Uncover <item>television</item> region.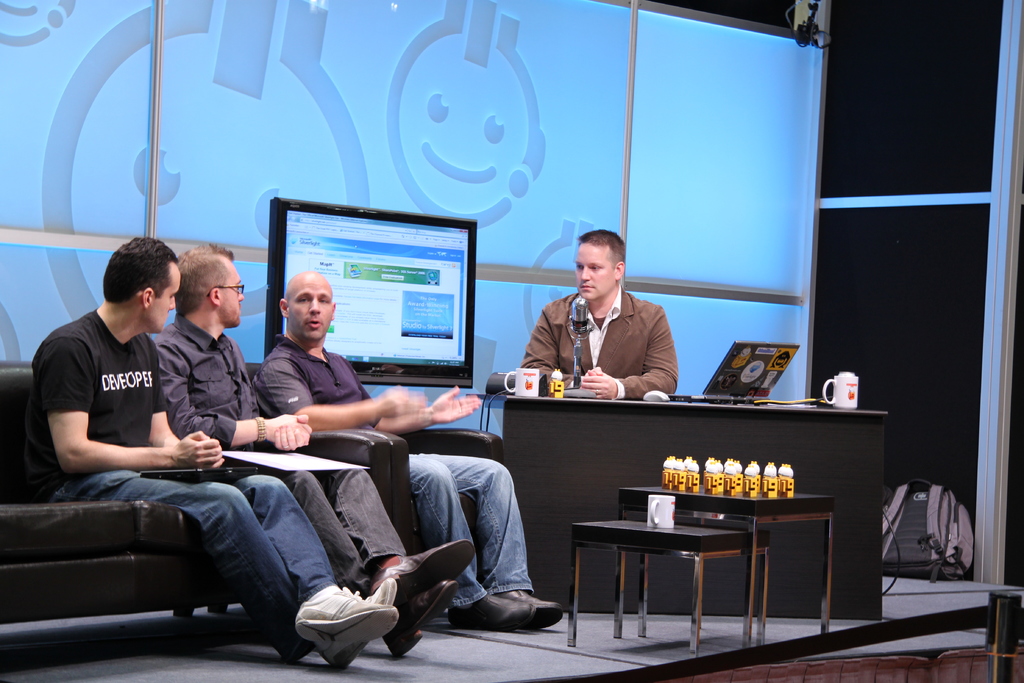
Uncovered: {"x1": 261, "y1": 183, "x2": 483, "y2": 397}.
